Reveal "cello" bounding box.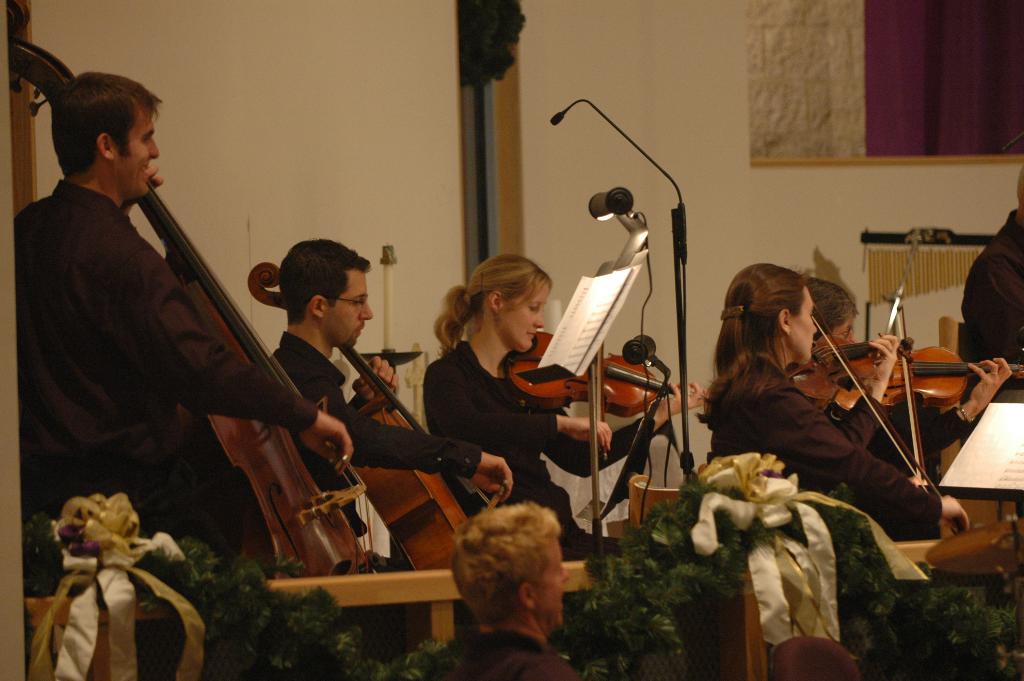
Revealed: <box>250,264,499,571</box>.
